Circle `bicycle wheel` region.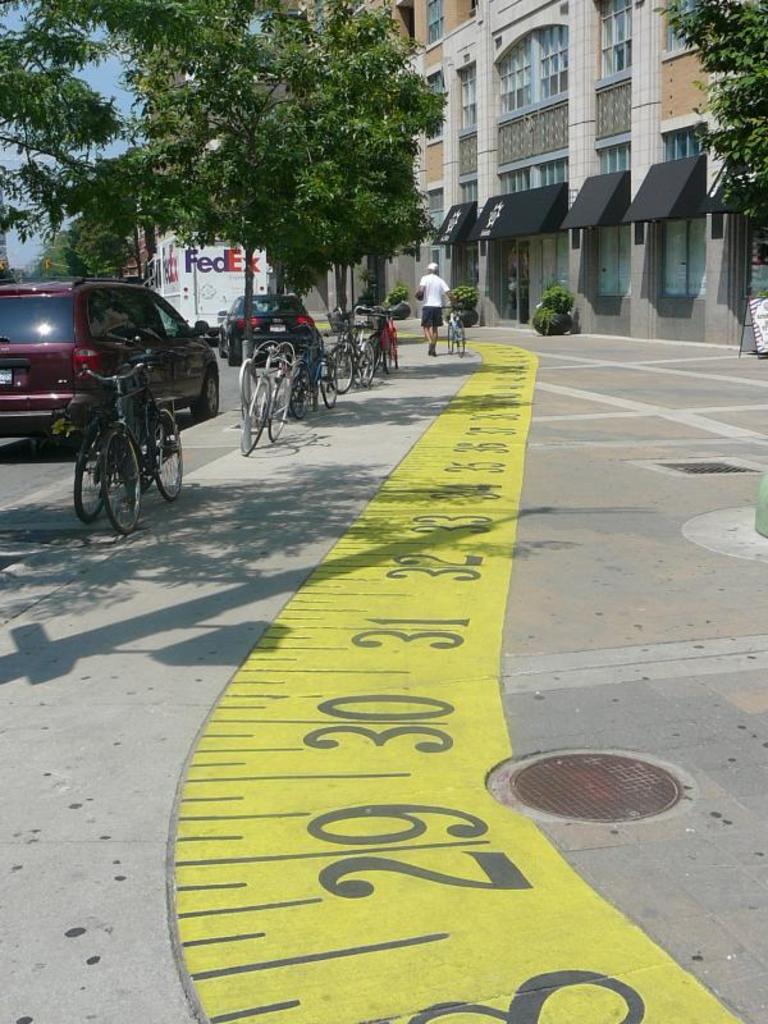
Region: {"left": 148, "top": 408, "right": 188, "bottom": 498}.
